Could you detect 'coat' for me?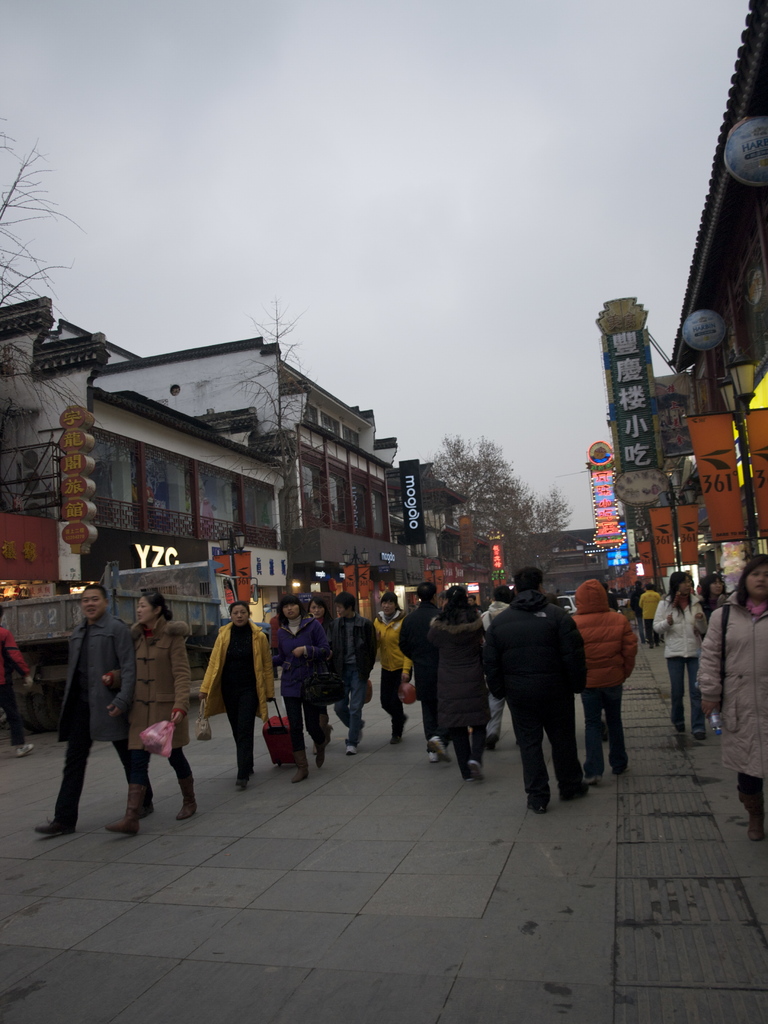
Detection result: BBox(271, 609, 331, 691).
